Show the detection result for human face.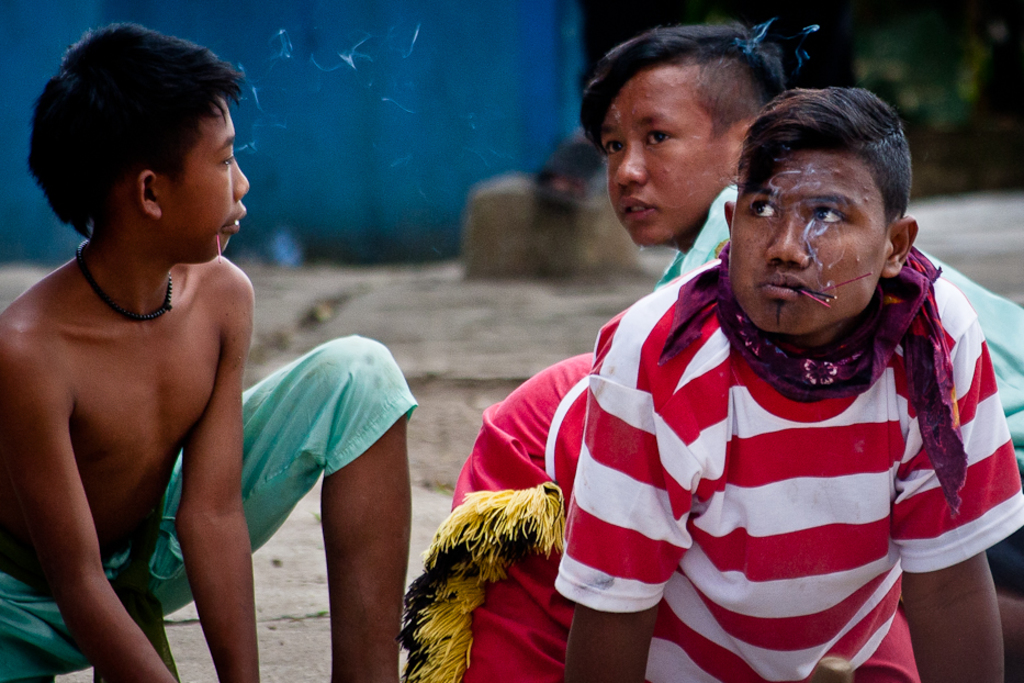
detection(148, 92, 248, 264).
